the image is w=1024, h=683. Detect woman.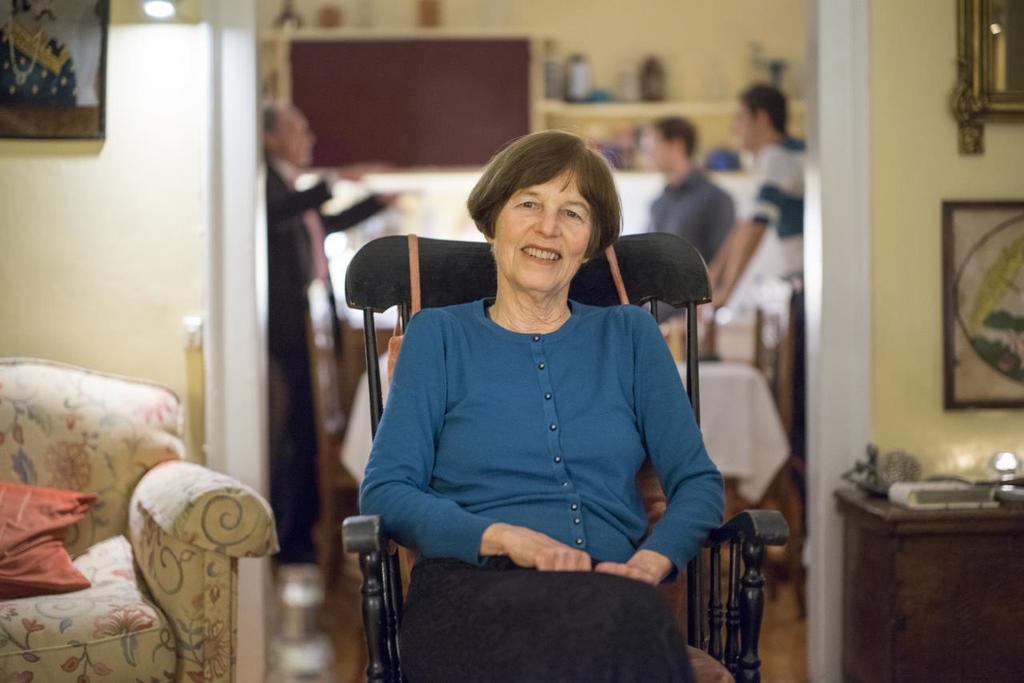
Detection: bbox=[352, 137, 732, 677].
